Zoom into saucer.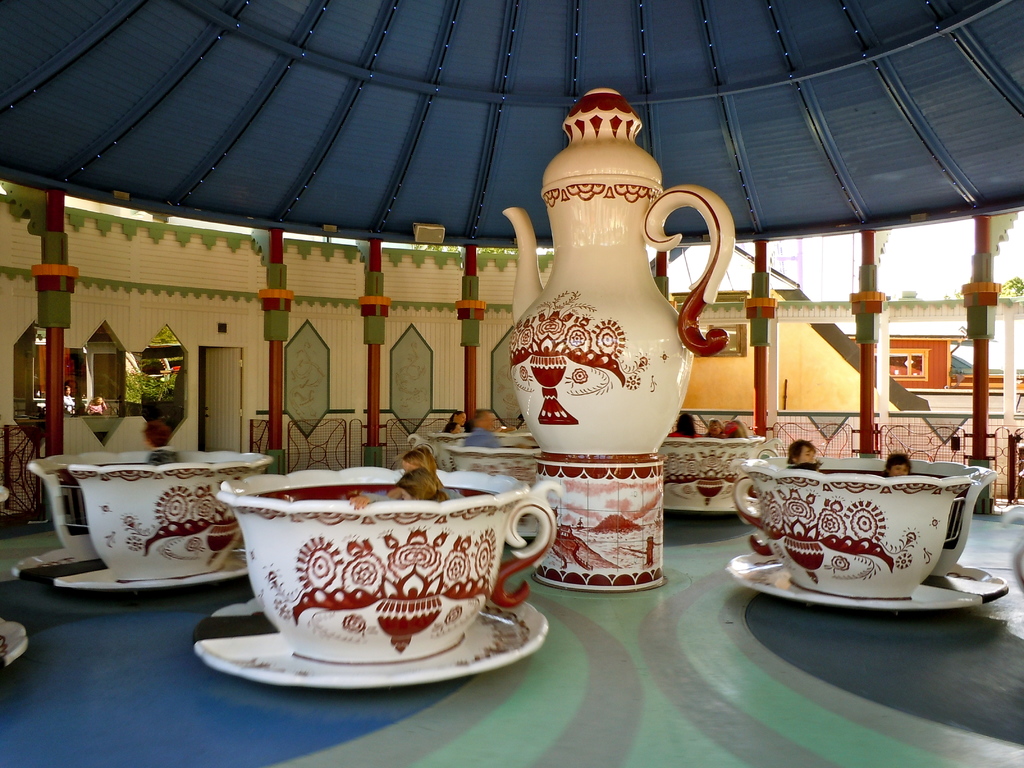
Zoom target: 0:617:28:664.
